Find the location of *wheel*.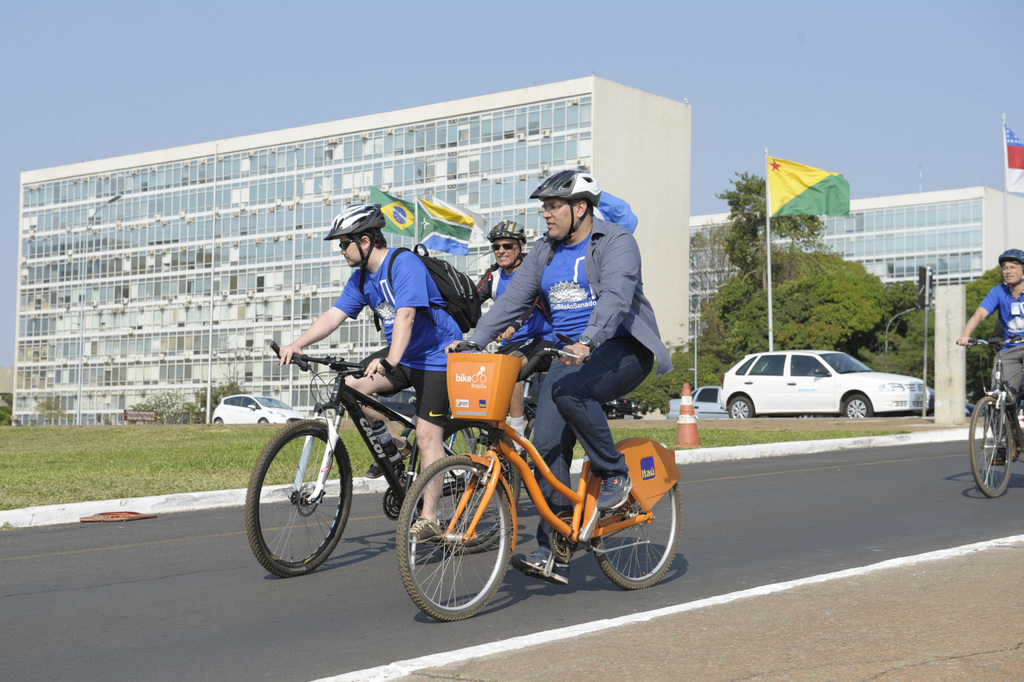
Location: {"x1": 417, "y1": 424, "x2": 520, "y2": 554}.
